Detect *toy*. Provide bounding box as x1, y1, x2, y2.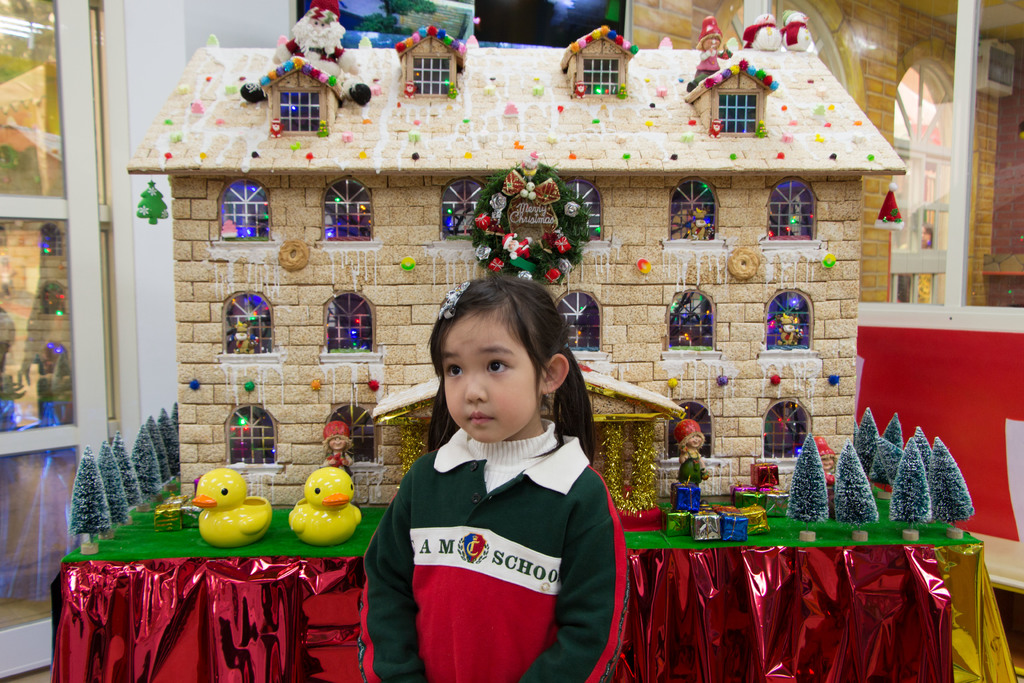
284, 466, 358, 563.
